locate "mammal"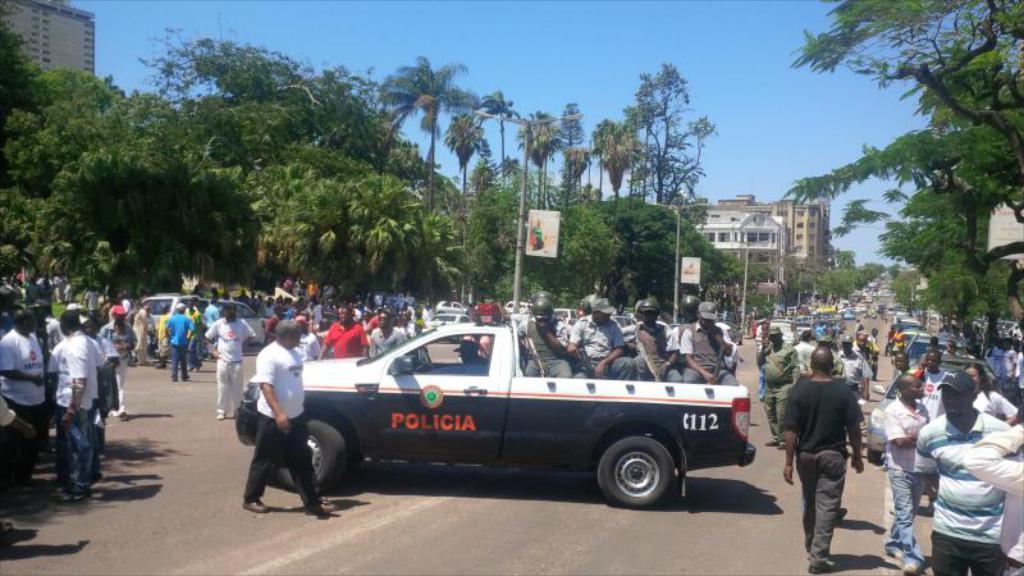
box(472, 328, 489, 360)
